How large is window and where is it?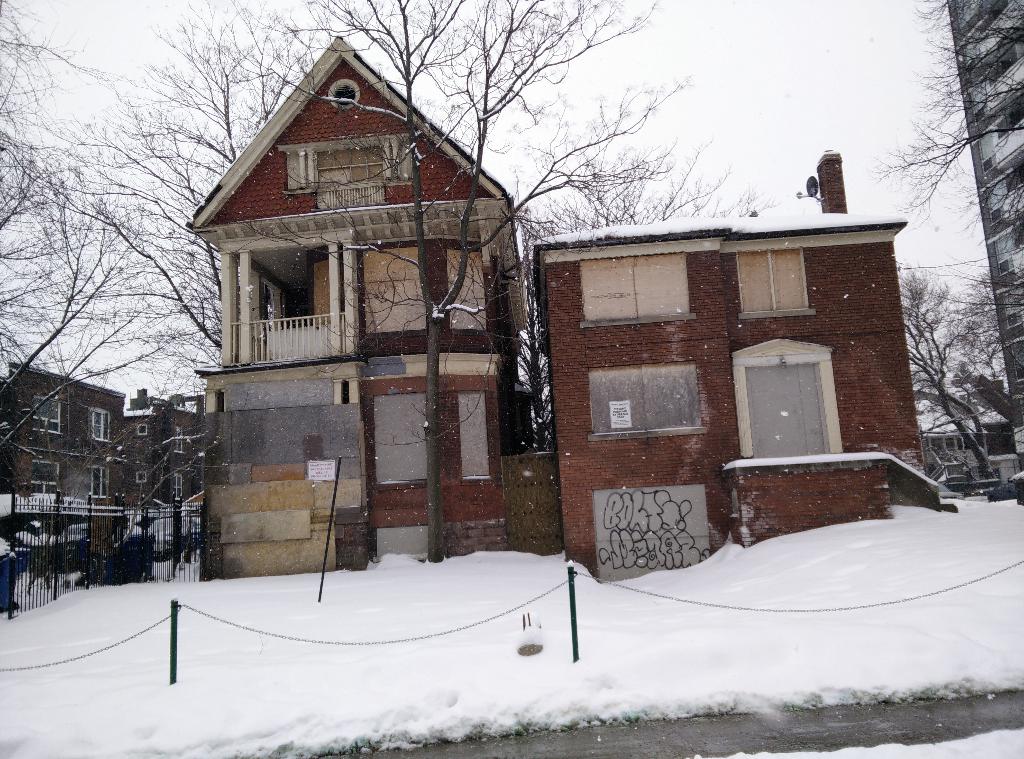
Bounding box: 1011/216/1023/254.
